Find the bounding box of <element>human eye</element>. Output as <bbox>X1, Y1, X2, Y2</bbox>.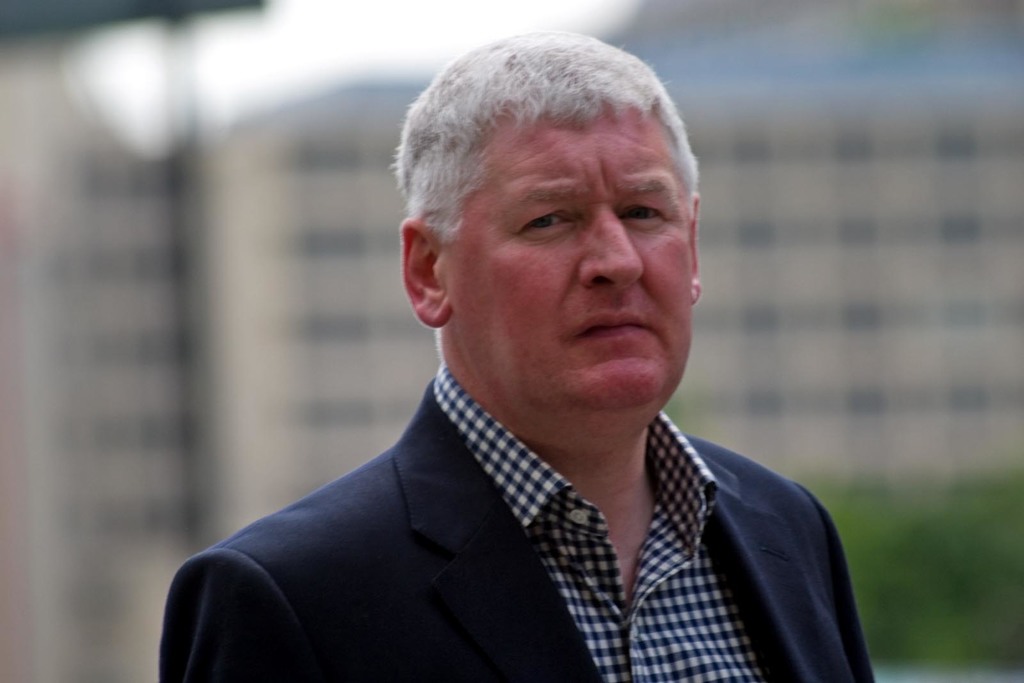
<bbox>610, 198, 671, 230</bbox>.
